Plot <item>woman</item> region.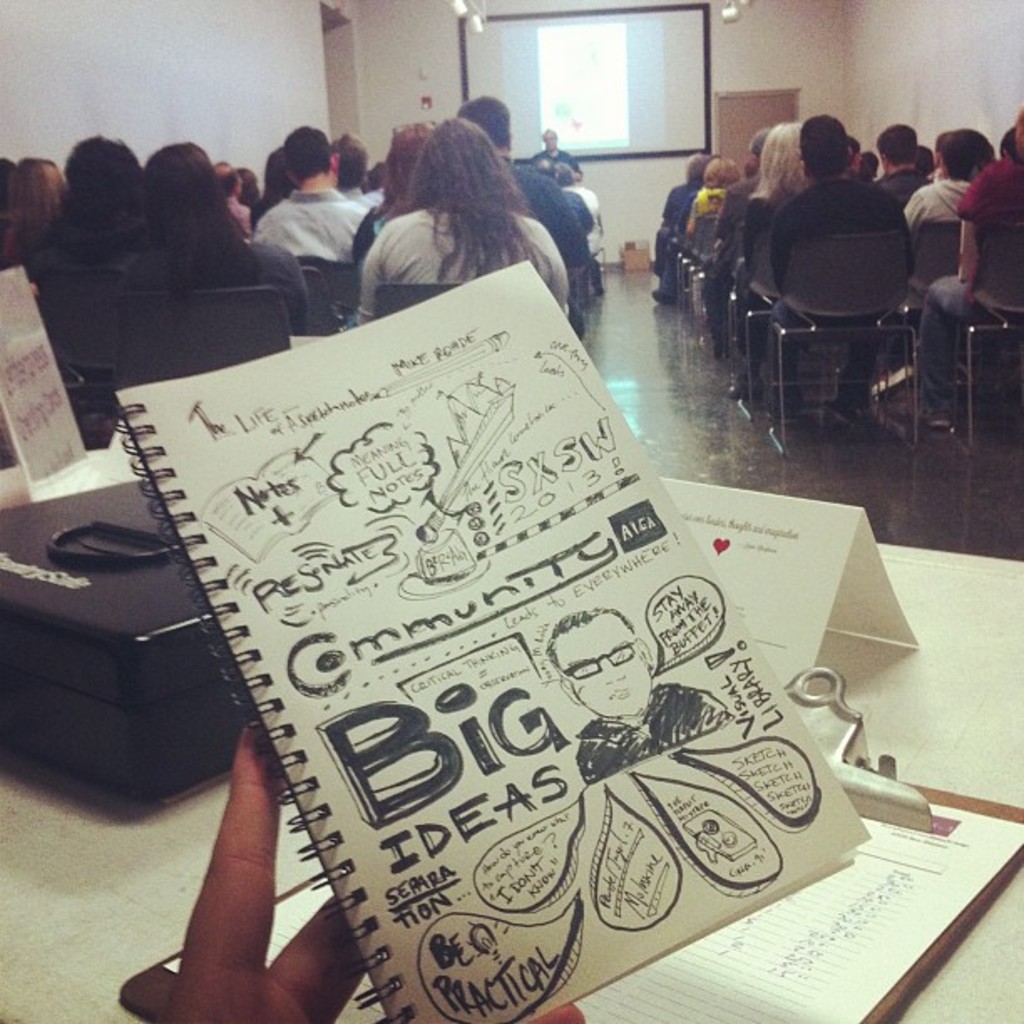
Plotted at 330, 110, 604, 325.
